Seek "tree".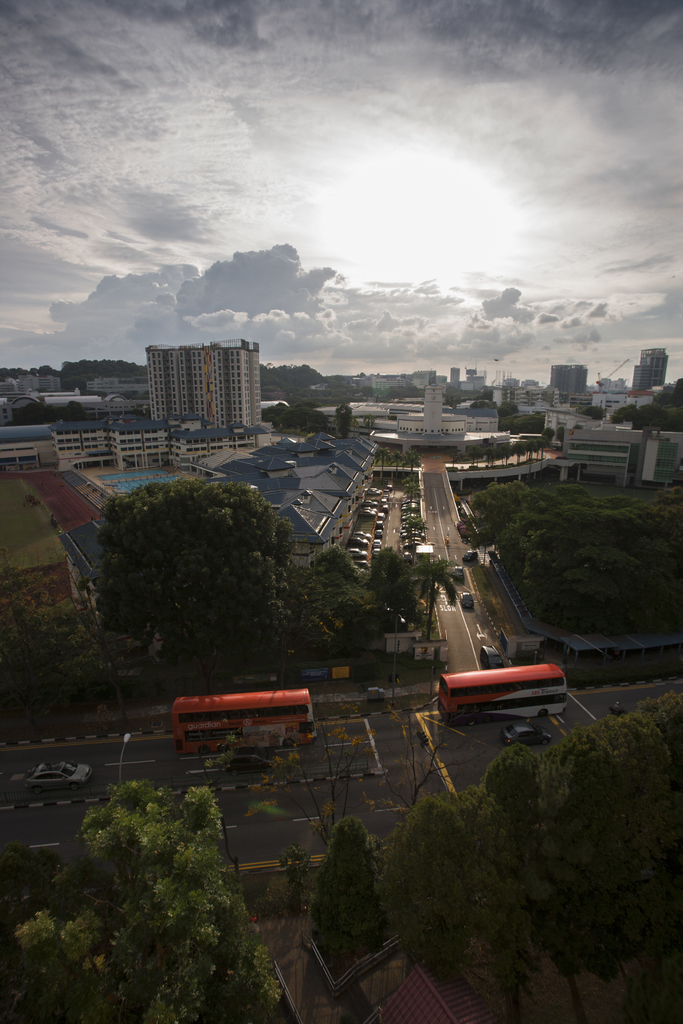
<bbox>501, 468, 682, 632</bbox>.
